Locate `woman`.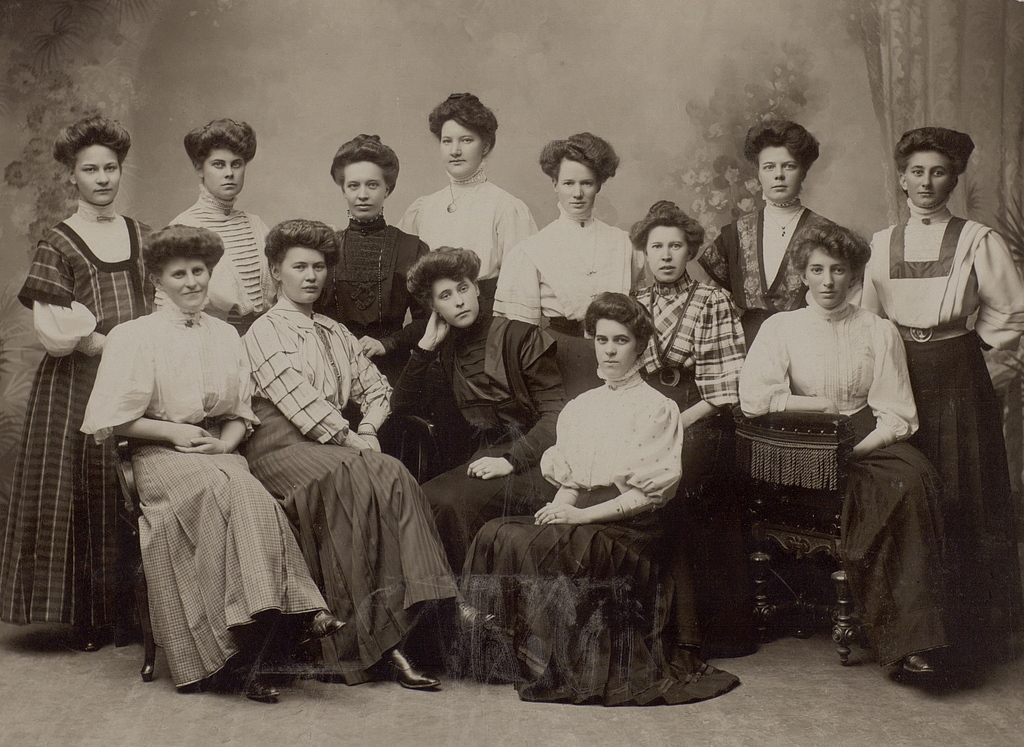
Bounding box: bbox=(74, 214, 352, 698).
